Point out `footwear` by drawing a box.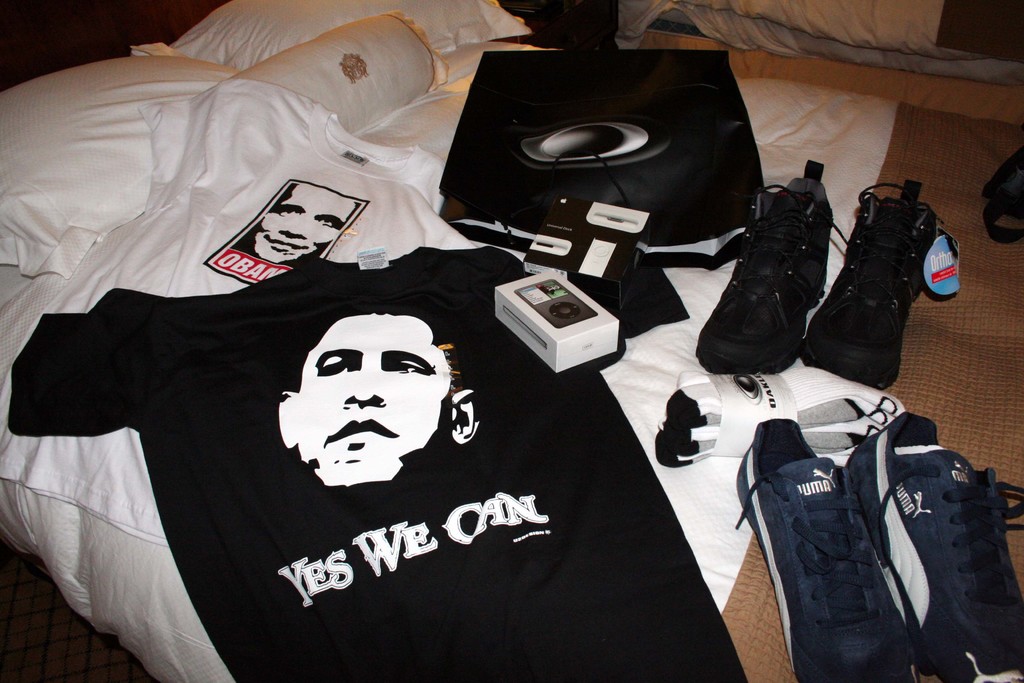
[714,185,843,388].
